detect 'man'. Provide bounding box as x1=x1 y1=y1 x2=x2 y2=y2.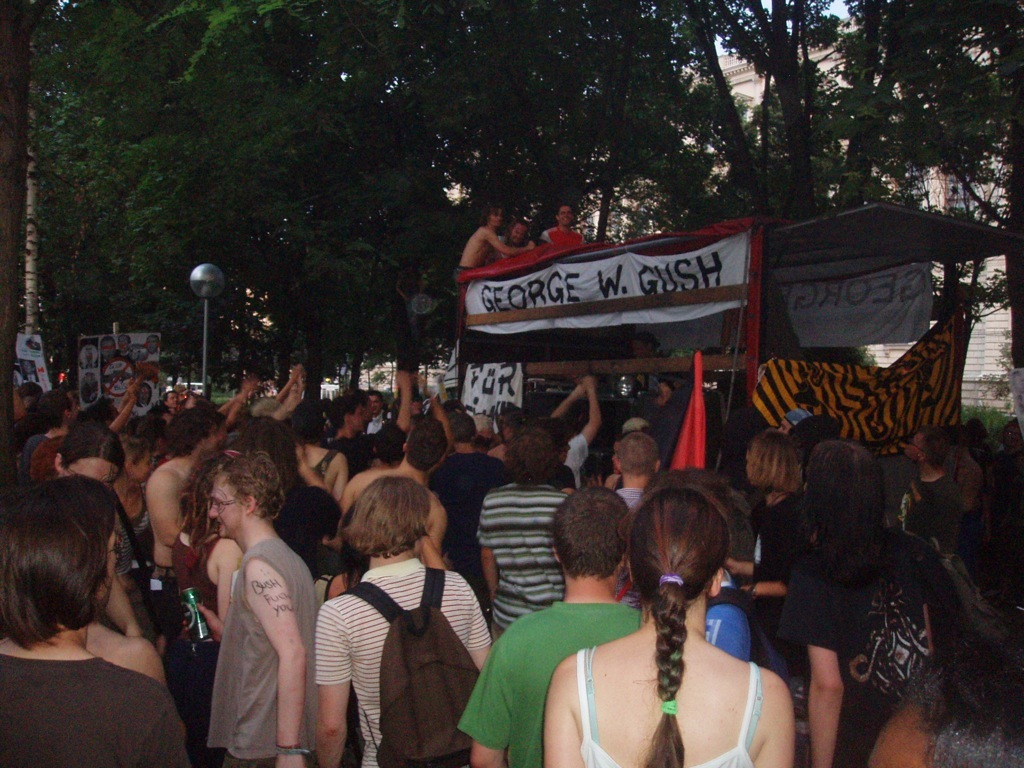
x1=544 y1=208 x2=586 y2=251.
